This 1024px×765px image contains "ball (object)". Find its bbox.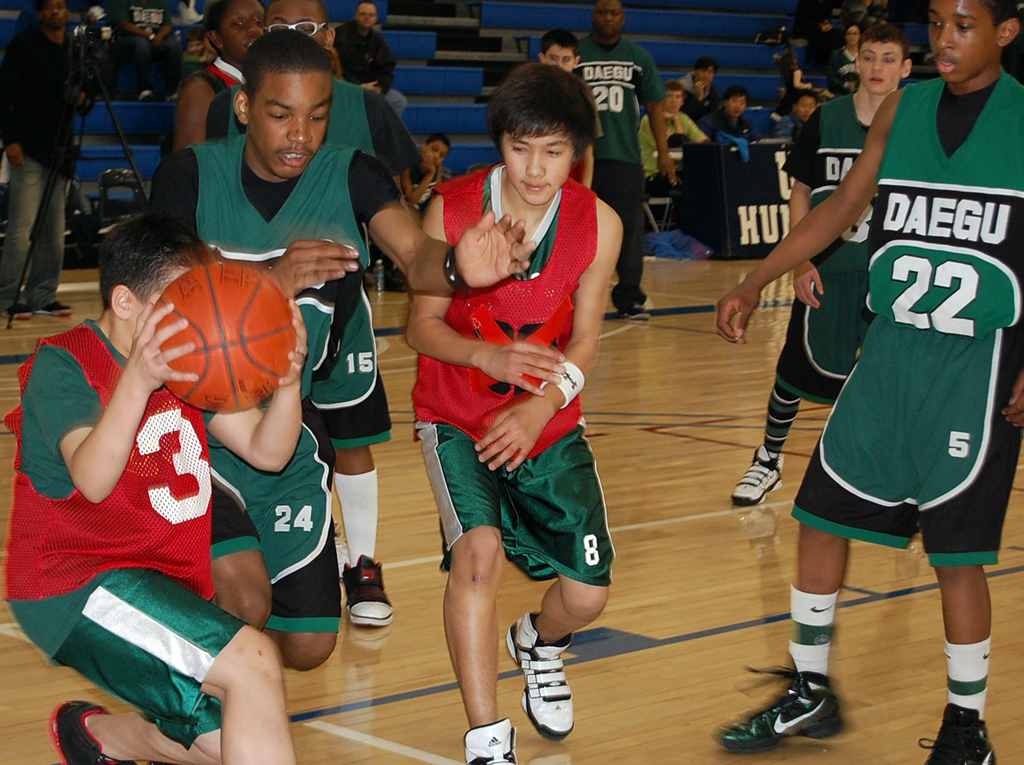
locate(147, 264, 296, 414).
